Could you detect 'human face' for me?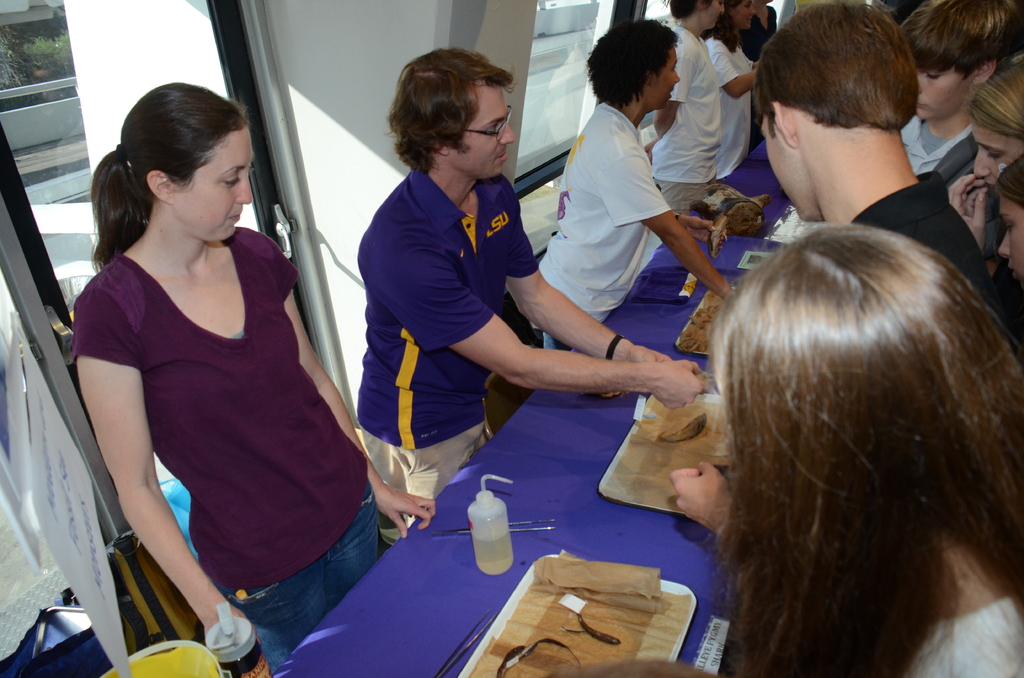
Detection result: bbox=[907, 56, 973, 117].
